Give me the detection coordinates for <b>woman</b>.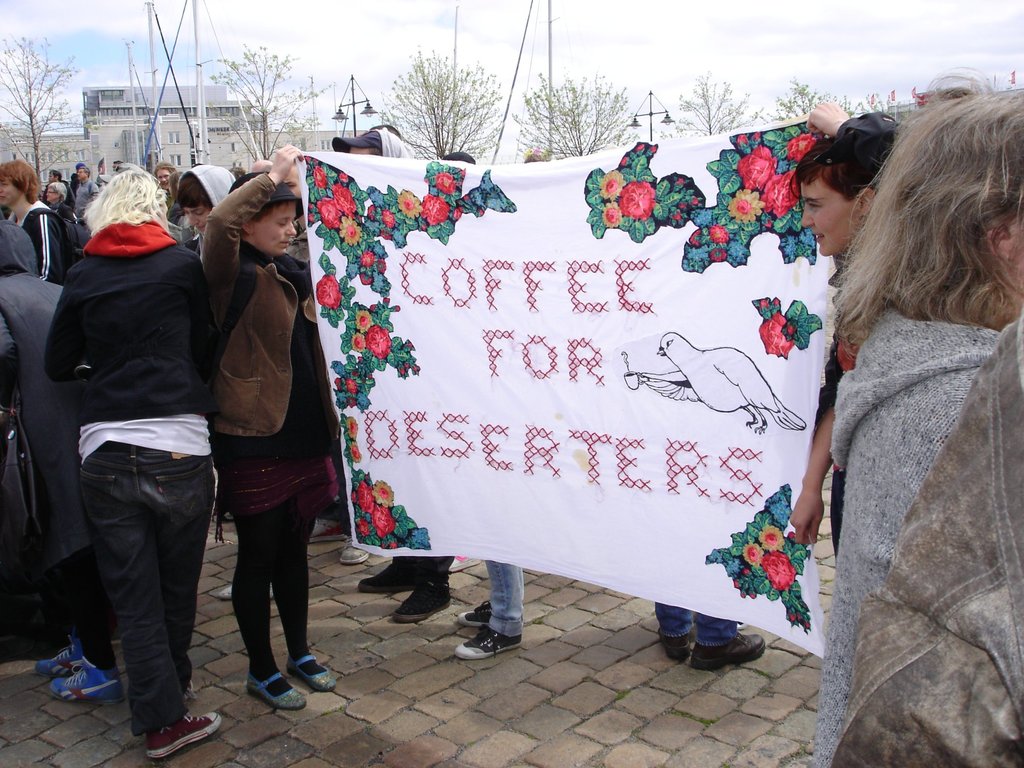
203 146 341 709.
